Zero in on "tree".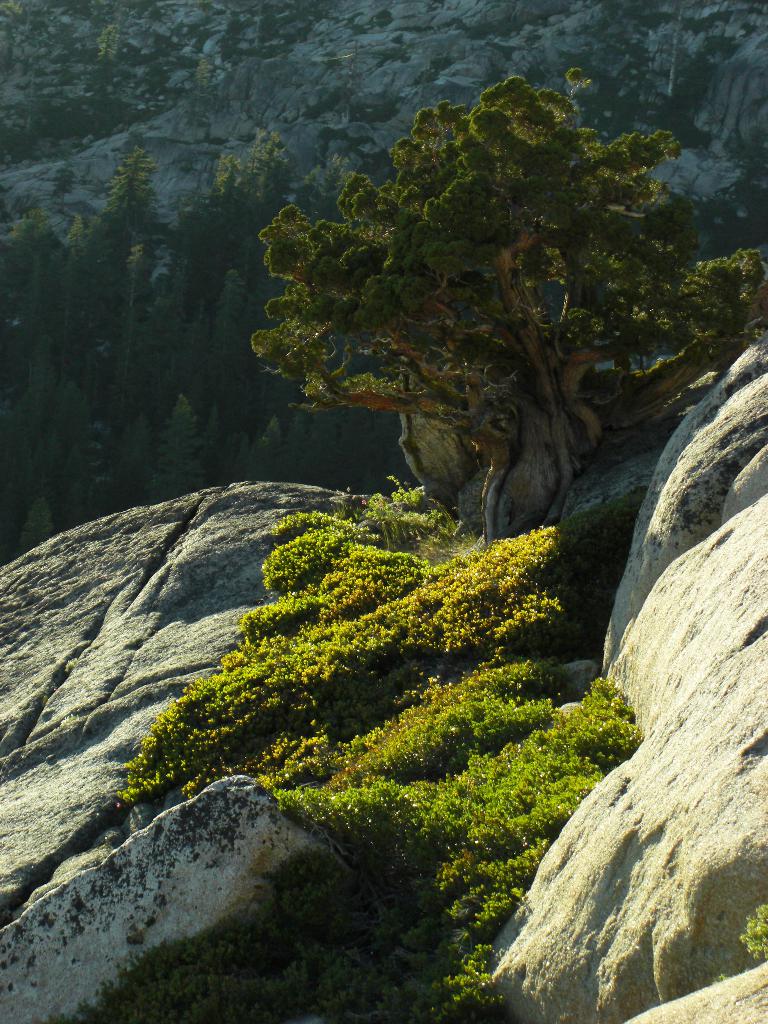
Zeroed in: bbox=(0, 0, 25, 23).
